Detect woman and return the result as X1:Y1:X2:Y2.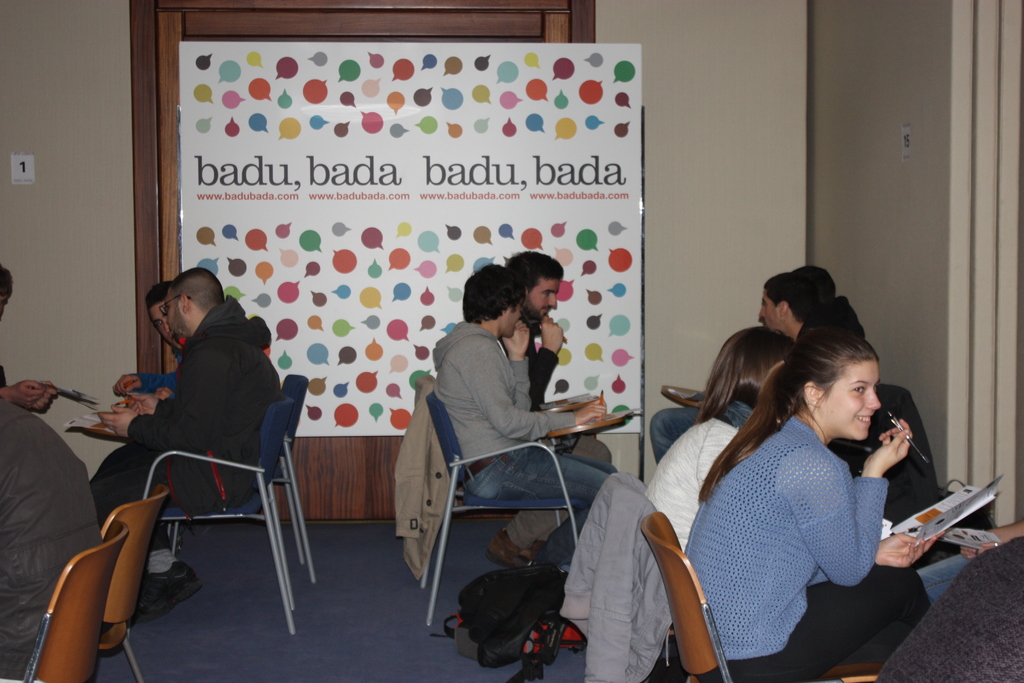
662:297:946:682.
